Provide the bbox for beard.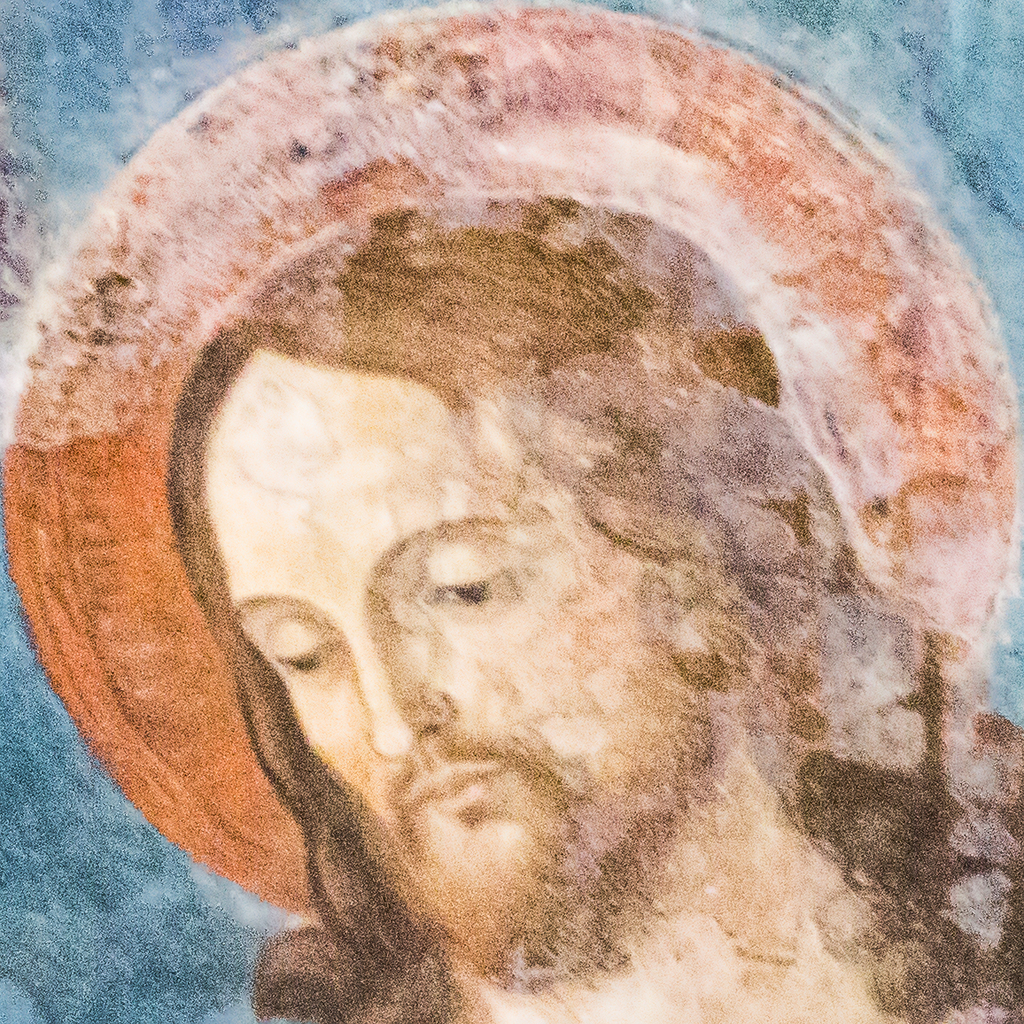
region(188, 439, 809, 950).
